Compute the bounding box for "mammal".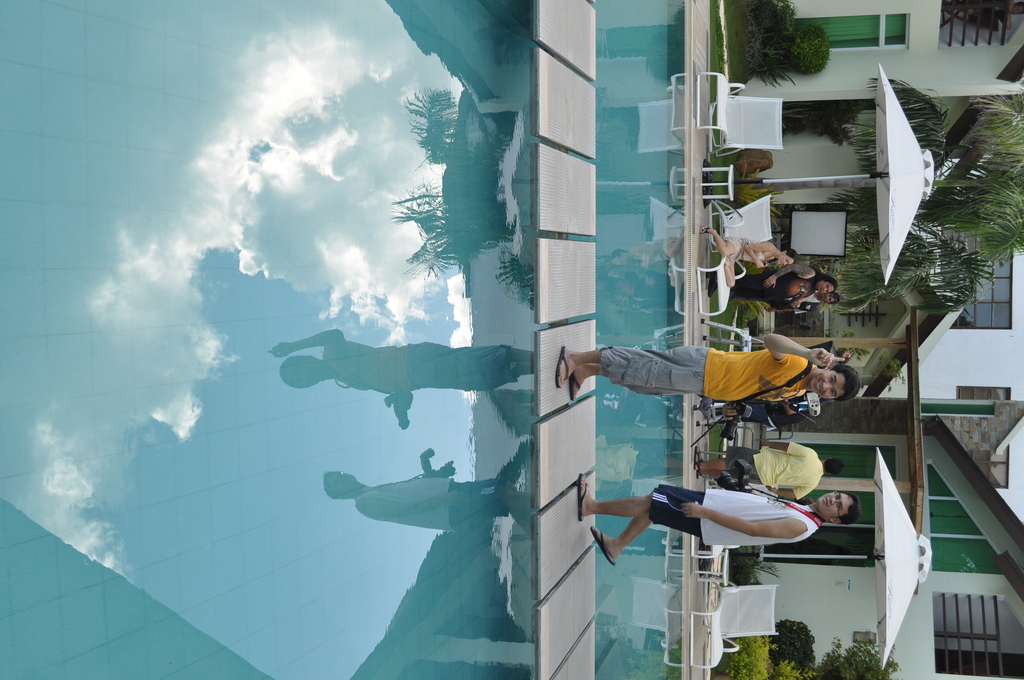
547,335,870,428.
